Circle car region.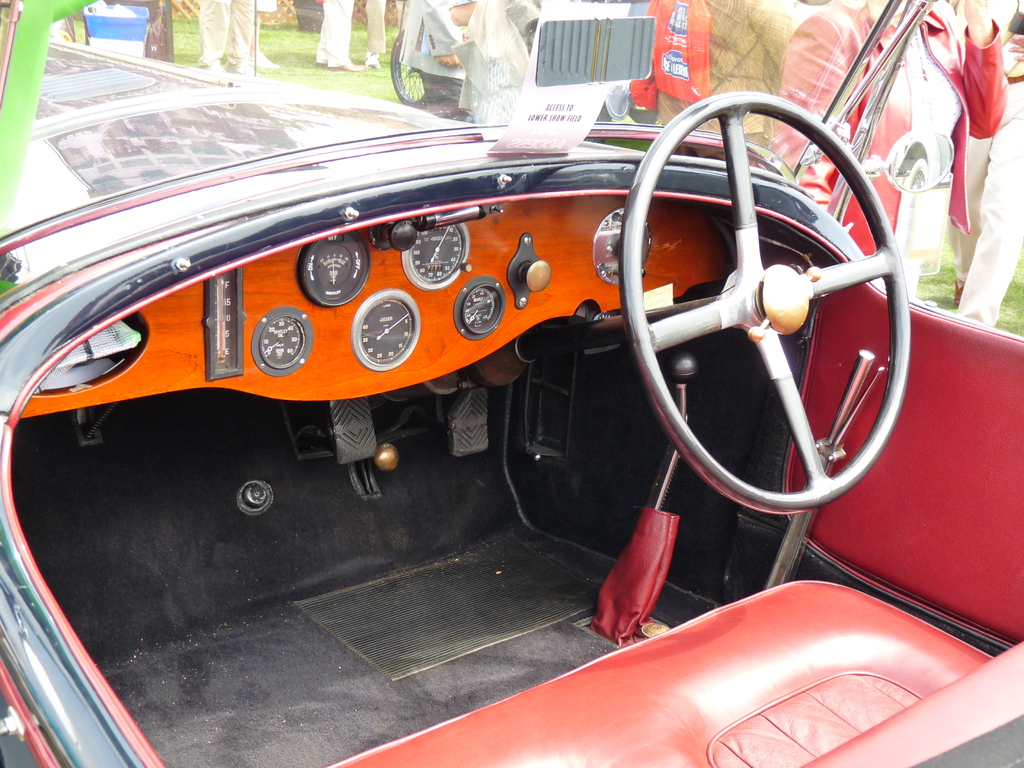
Region: rect(0, 0, 1023, 765).
